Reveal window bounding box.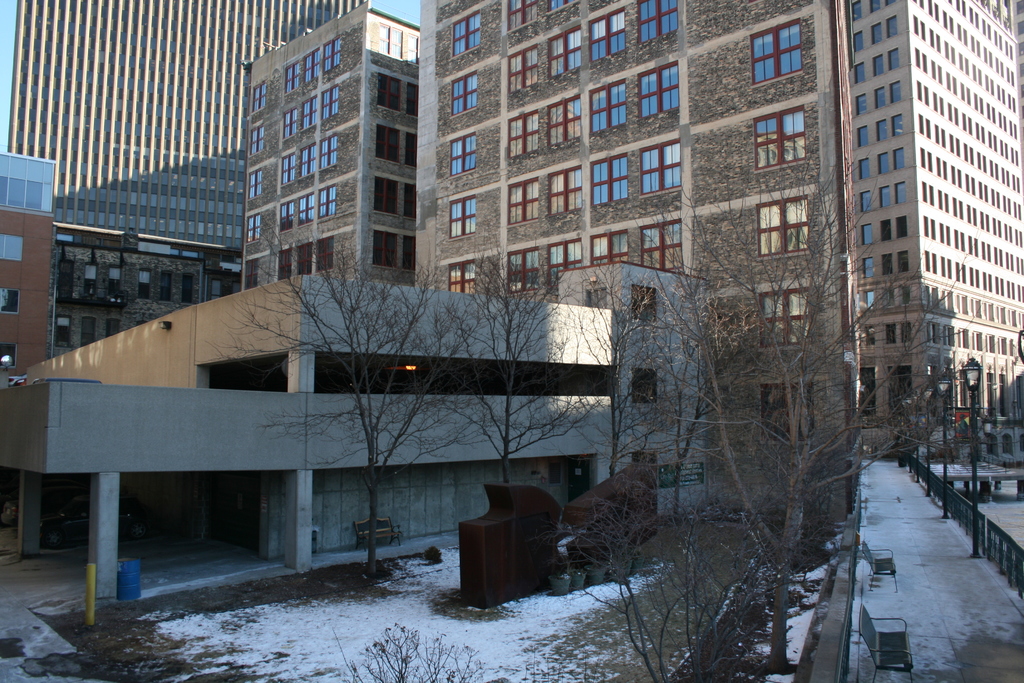
Revealed: BBox(902, 290, 915, 312).
